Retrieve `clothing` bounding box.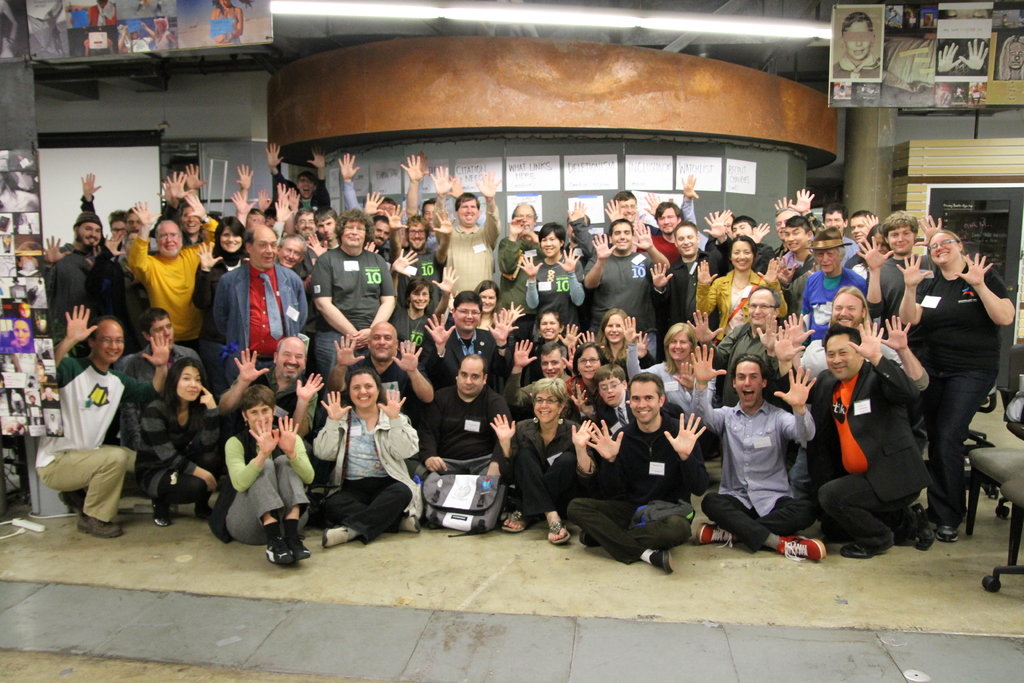
Bounding box: {"left": 512, "top": 415, "right": 576, "bottom": 513}.
